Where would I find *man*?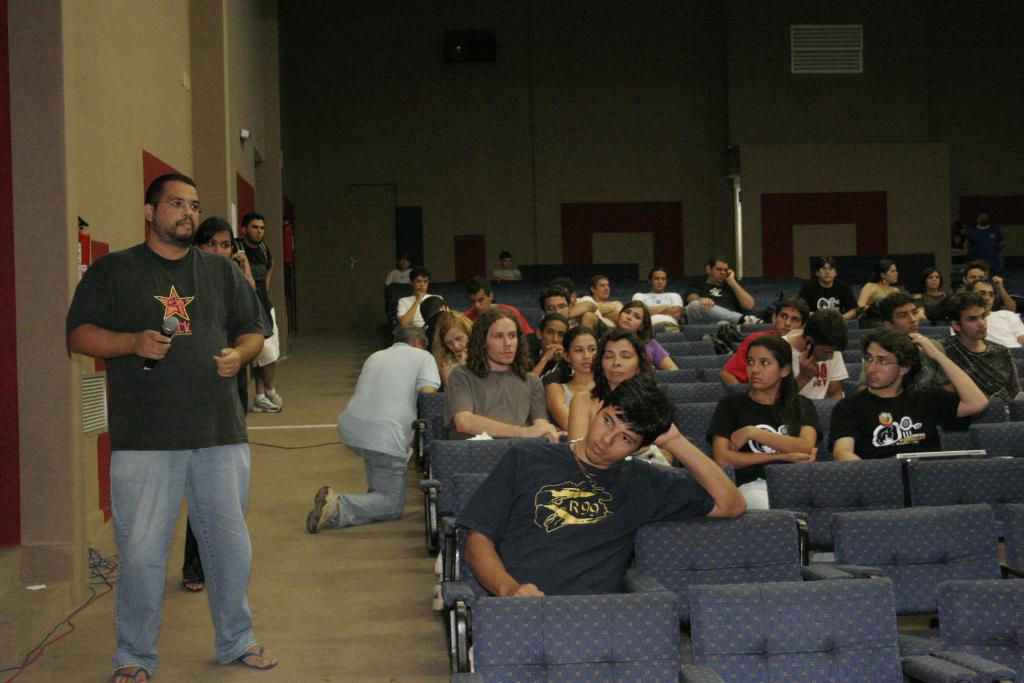
At Rect(233, 213, 278, 418).
